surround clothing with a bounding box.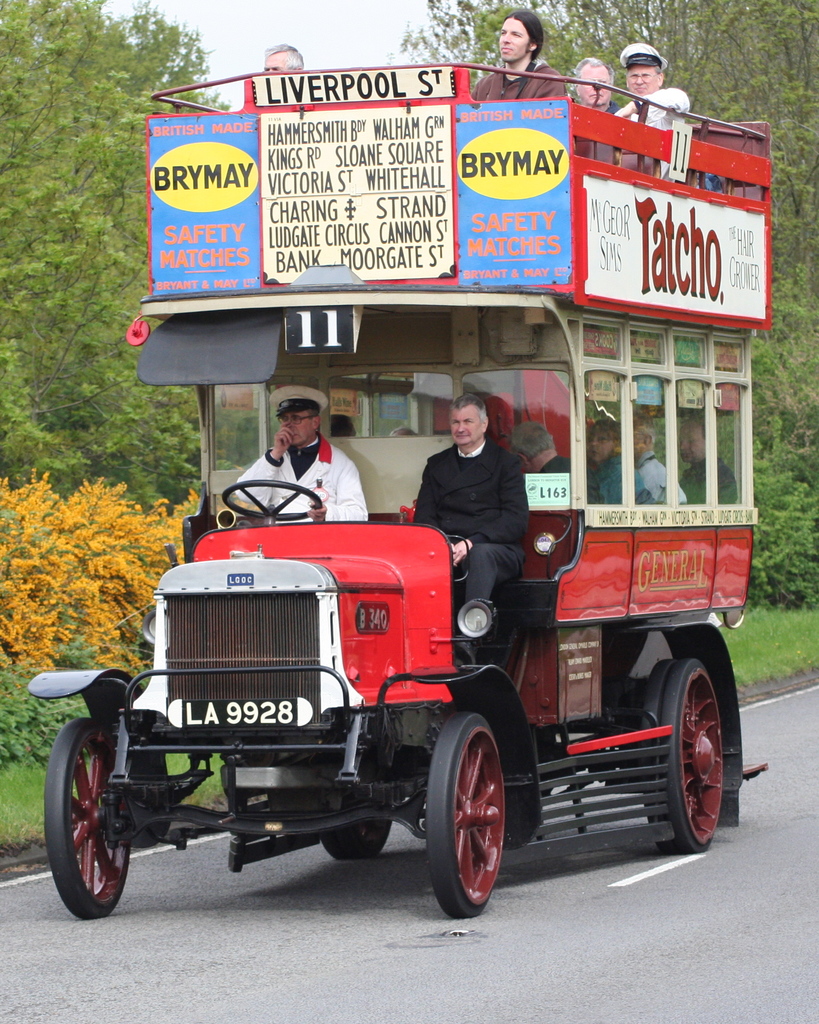
(left=587, top=456, right=651, bottom=508).
